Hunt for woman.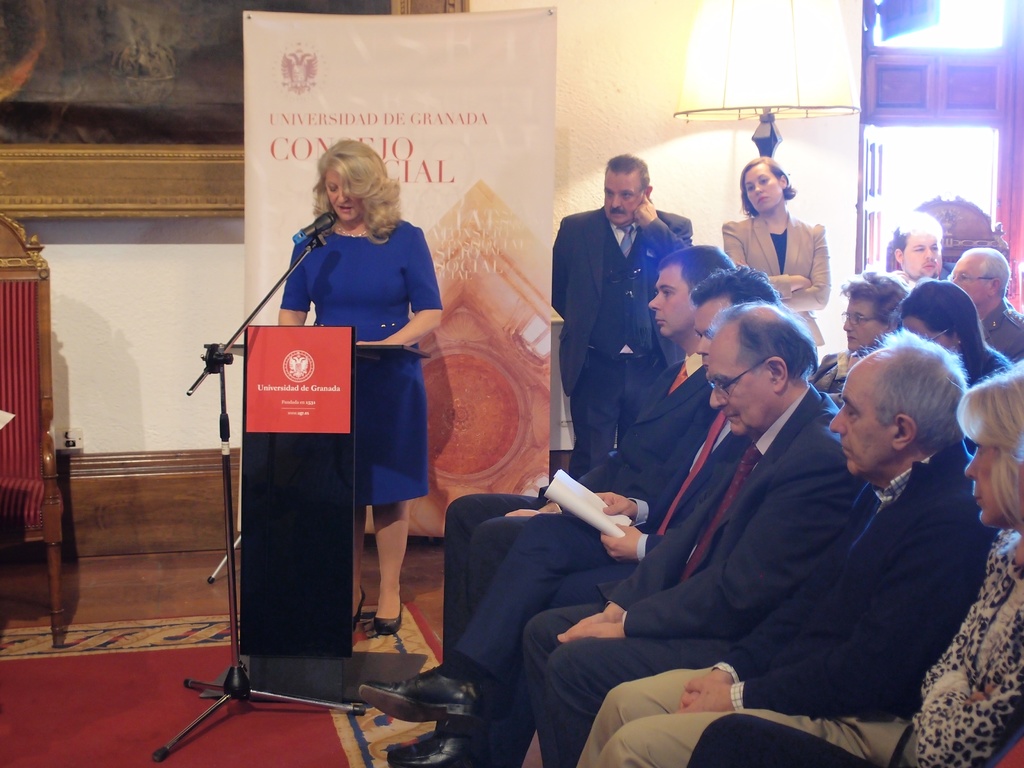
Hunted down at <bbox>899, 283, 1012, 393</bbox>.
